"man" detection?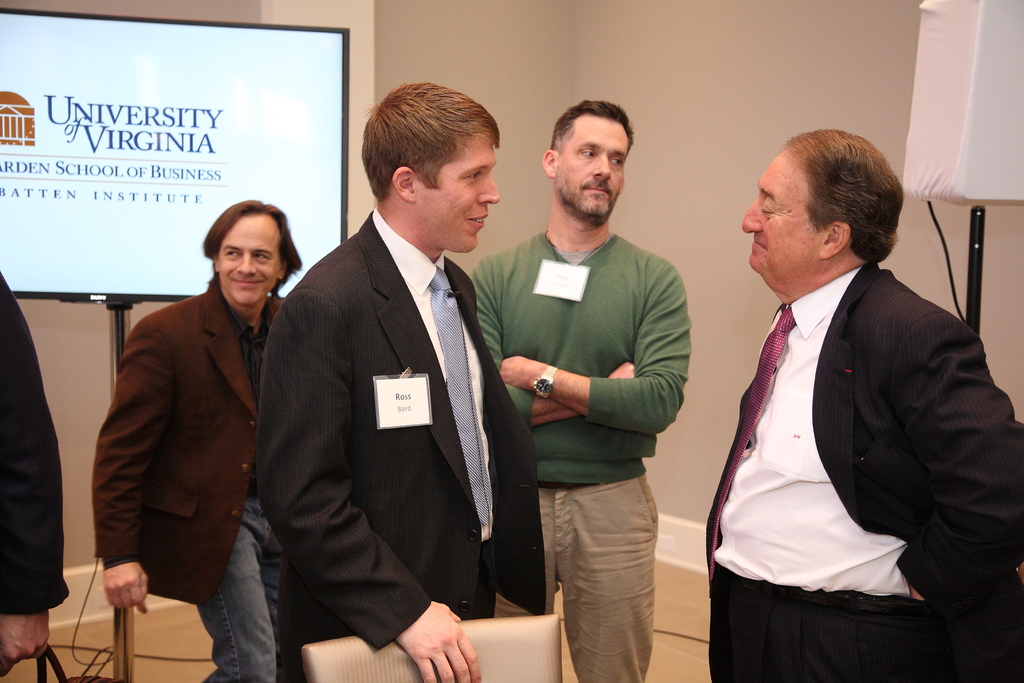
rect(95, 202, 312, 682)
